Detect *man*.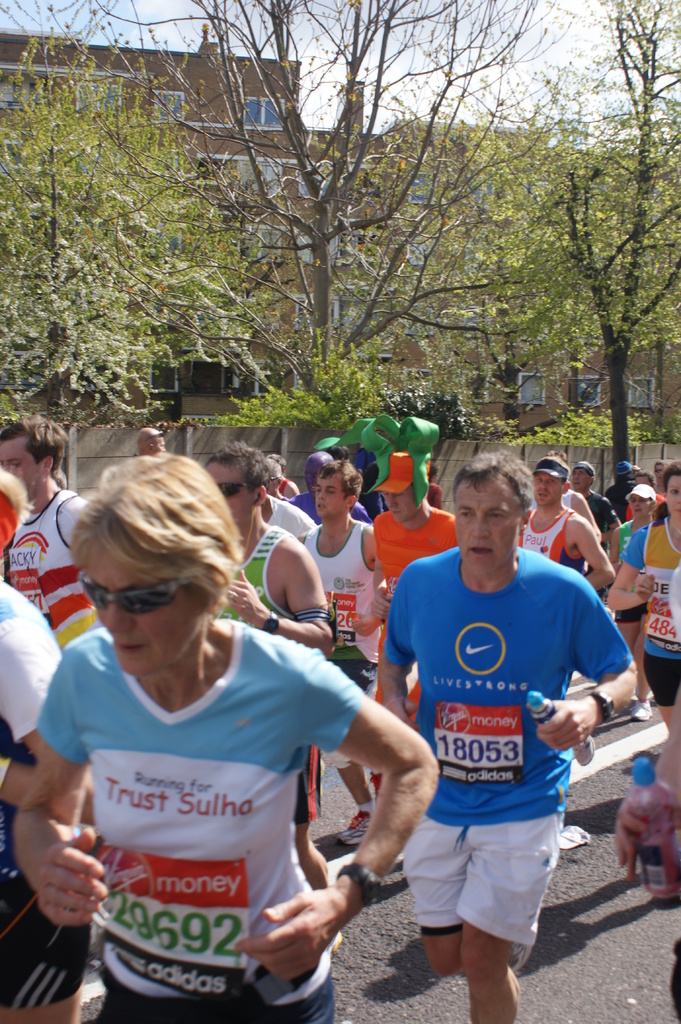
Detected at <box>515,458,618,587</box>.
